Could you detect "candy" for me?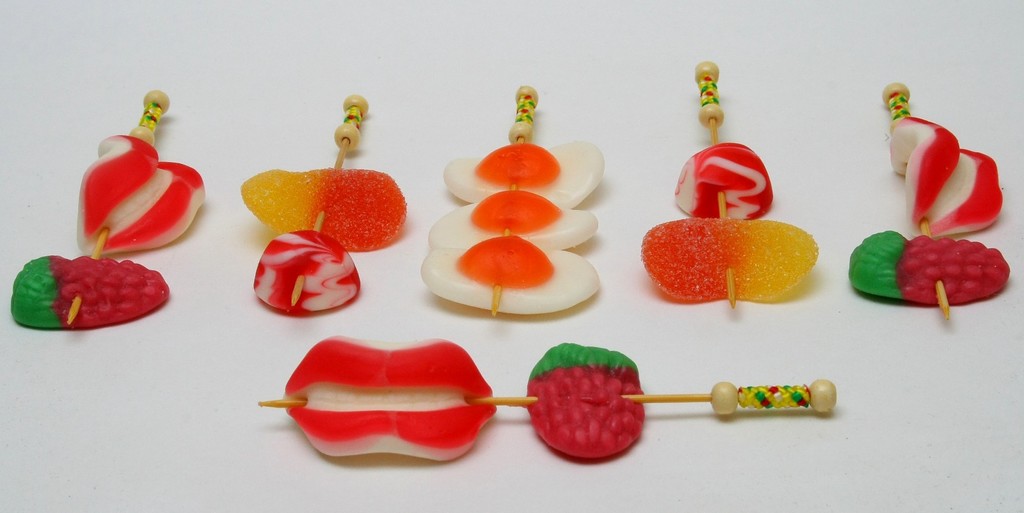
Detection result: left=641, top=218, right=820, bottom=304.
